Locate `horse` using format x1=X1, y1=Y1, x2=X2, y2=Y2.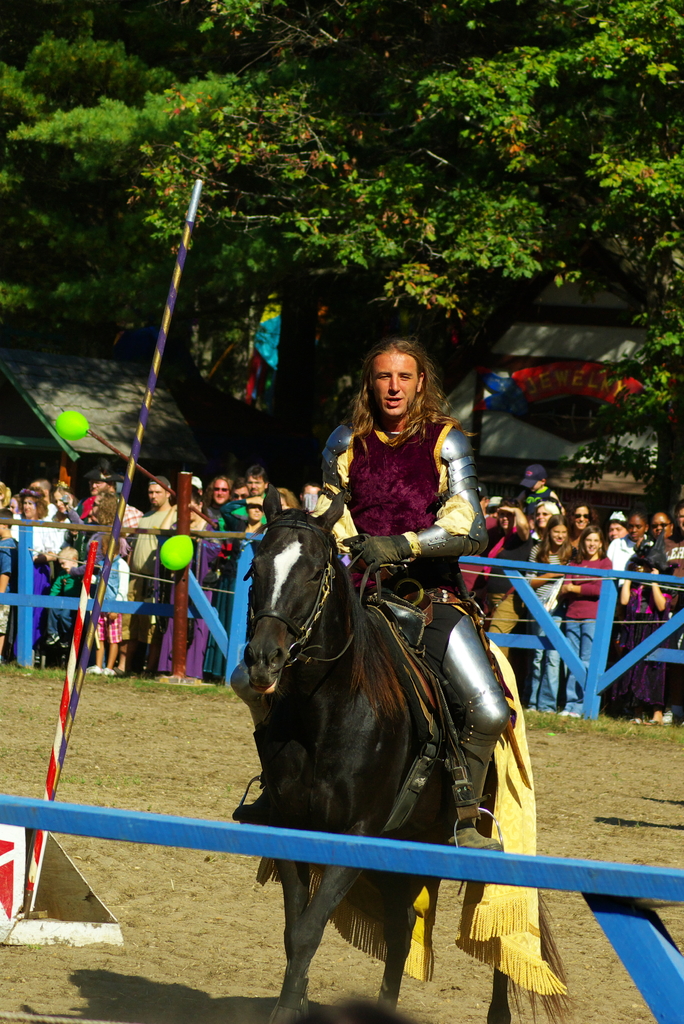
x1=241, y1=479, x2=577, y2=1023.
